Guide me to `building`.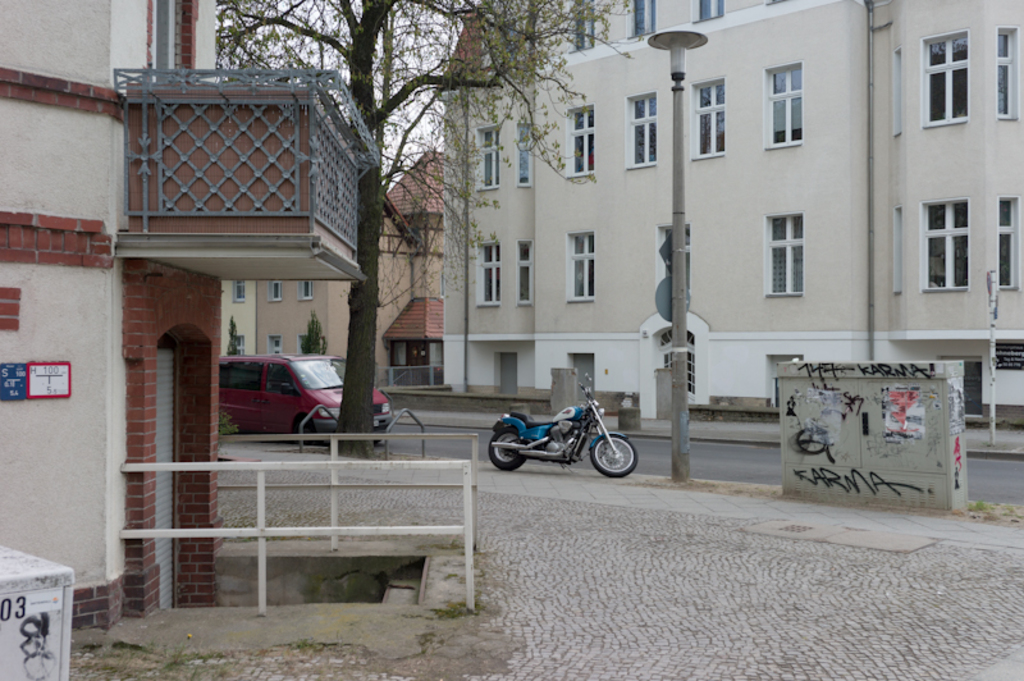
Guidance: <box>442,0,1023,426</box>.
